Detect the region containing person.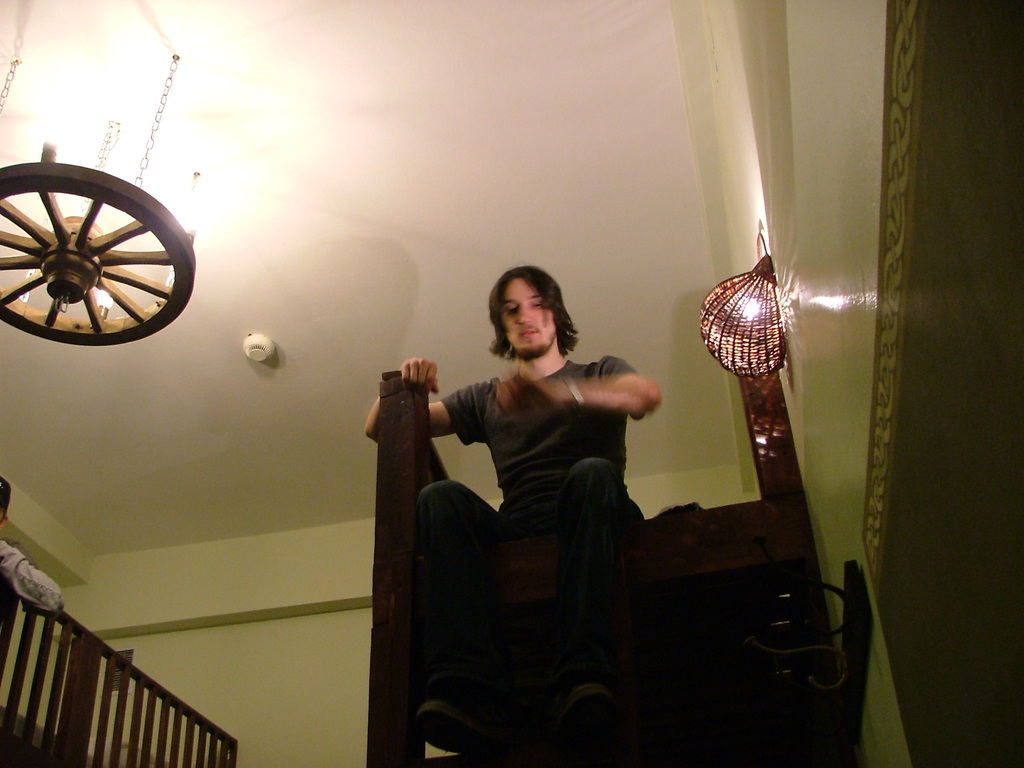
<box>427,261,687,732</box>.
